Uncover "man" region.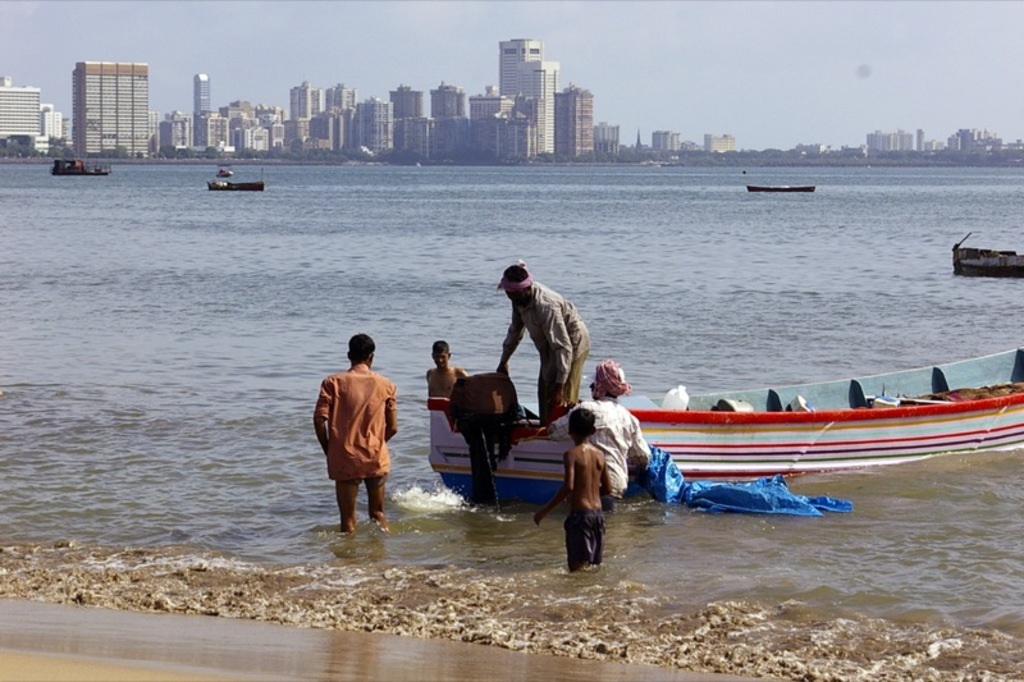
Uncovered: 499, 260, 594, 422.
